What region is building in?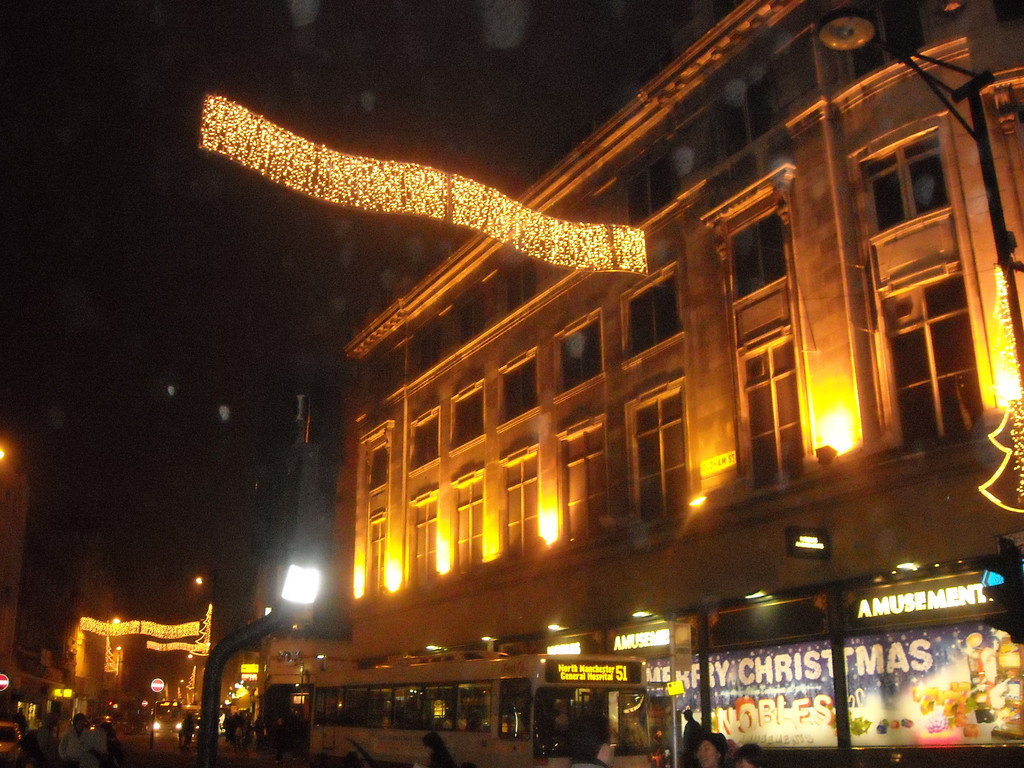
(left=331, top=2, right=1023, bottom=767).
